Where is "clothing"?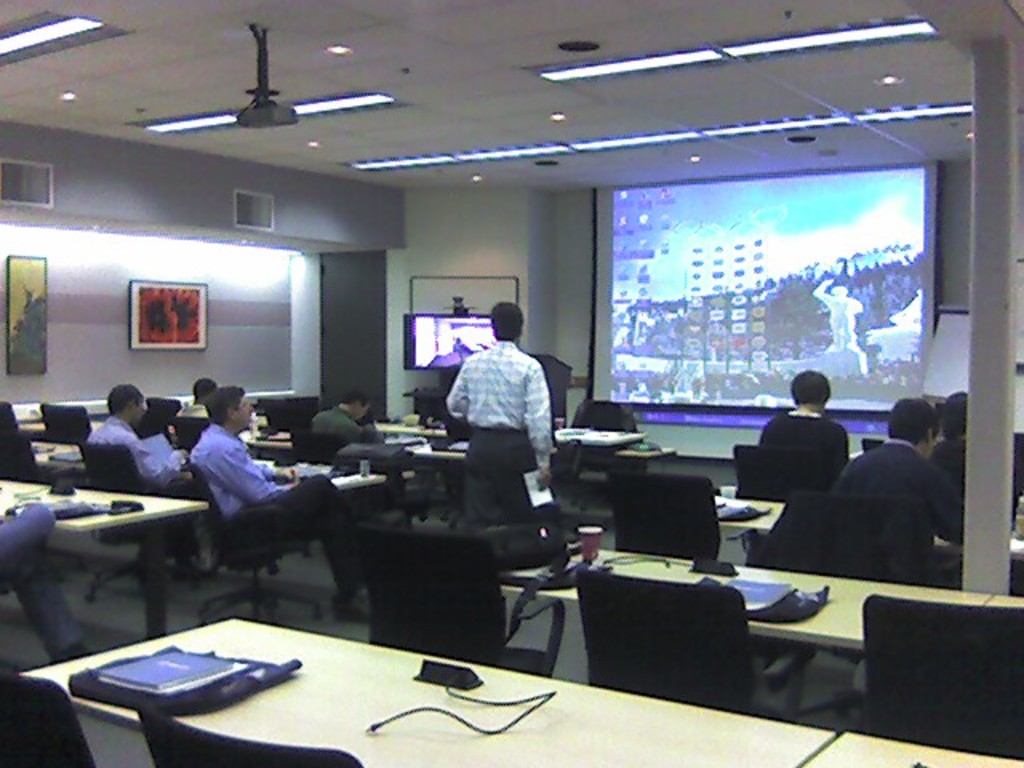
(left=837, top=442, right=962, bottom=570).
